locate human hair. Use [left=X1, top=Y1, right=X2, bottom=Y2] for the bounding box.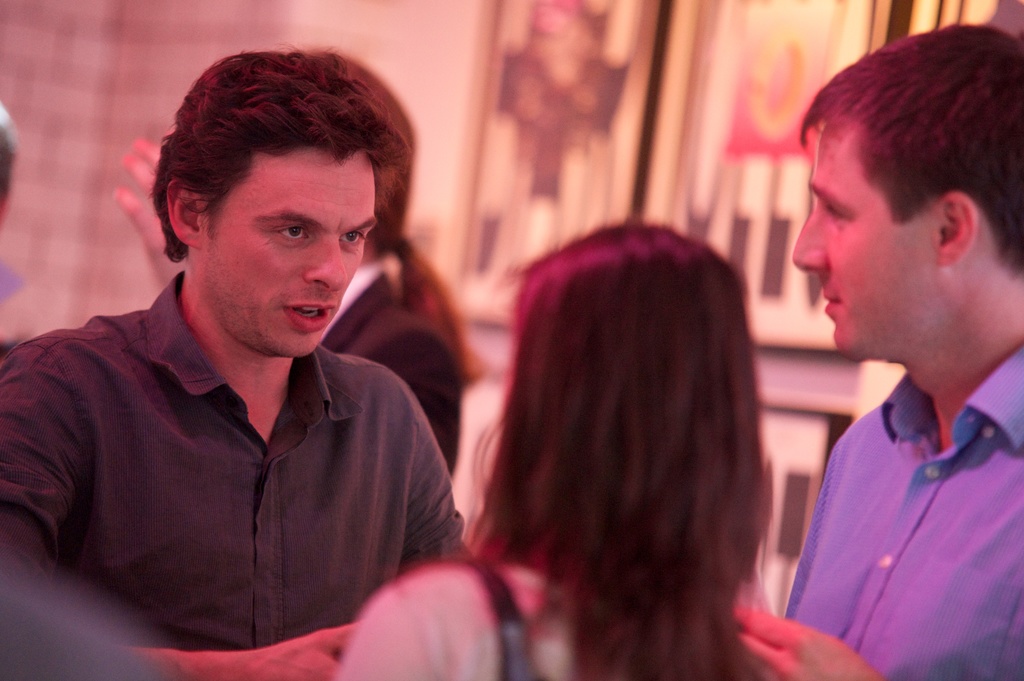
[left=445, top=215, right=813, bottom=680].
